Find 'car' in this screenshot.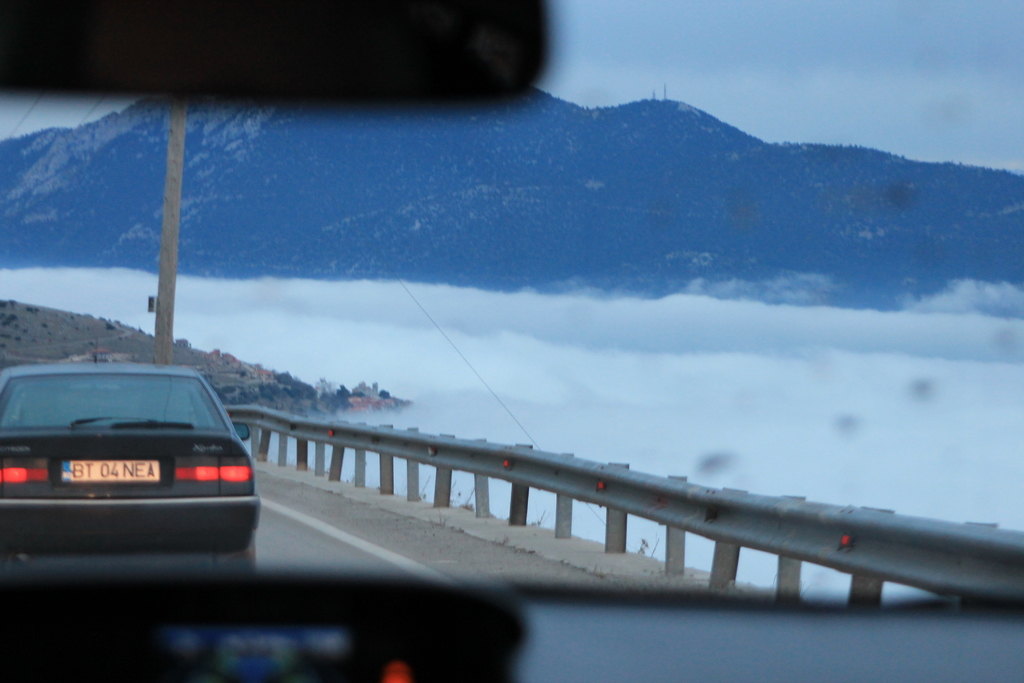
The bounding box for 'car' is (x1=1, y1=365, x2=269, y2=561).
